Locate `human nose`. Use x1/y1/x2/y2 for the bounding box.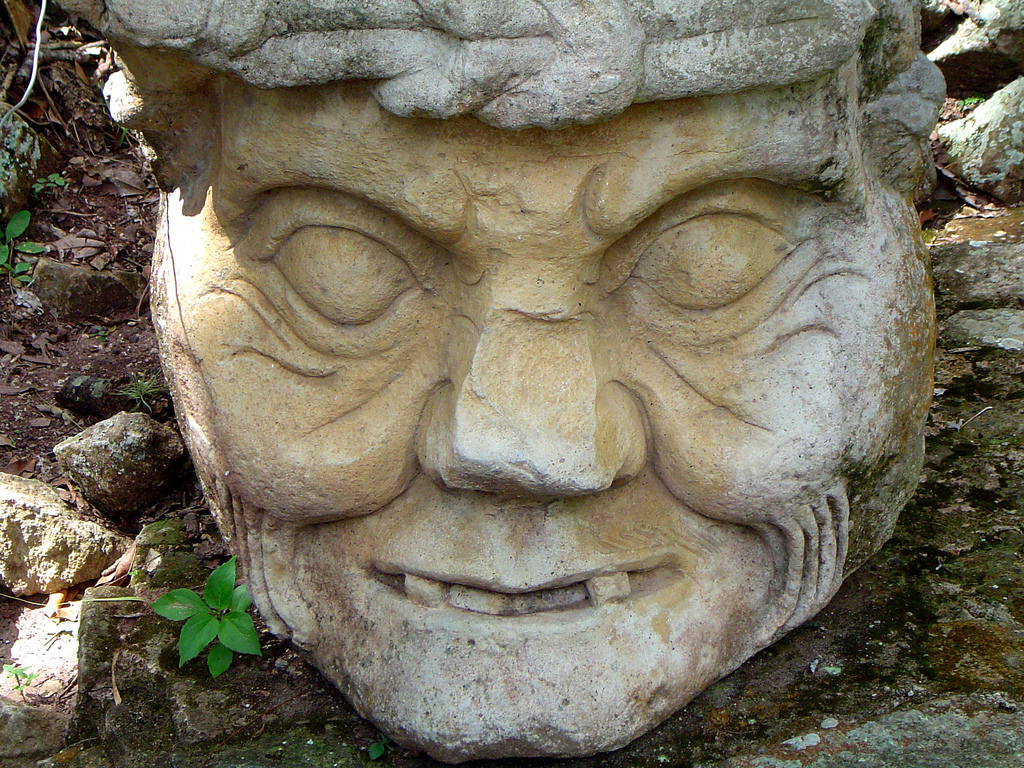
405/258/649/497.
